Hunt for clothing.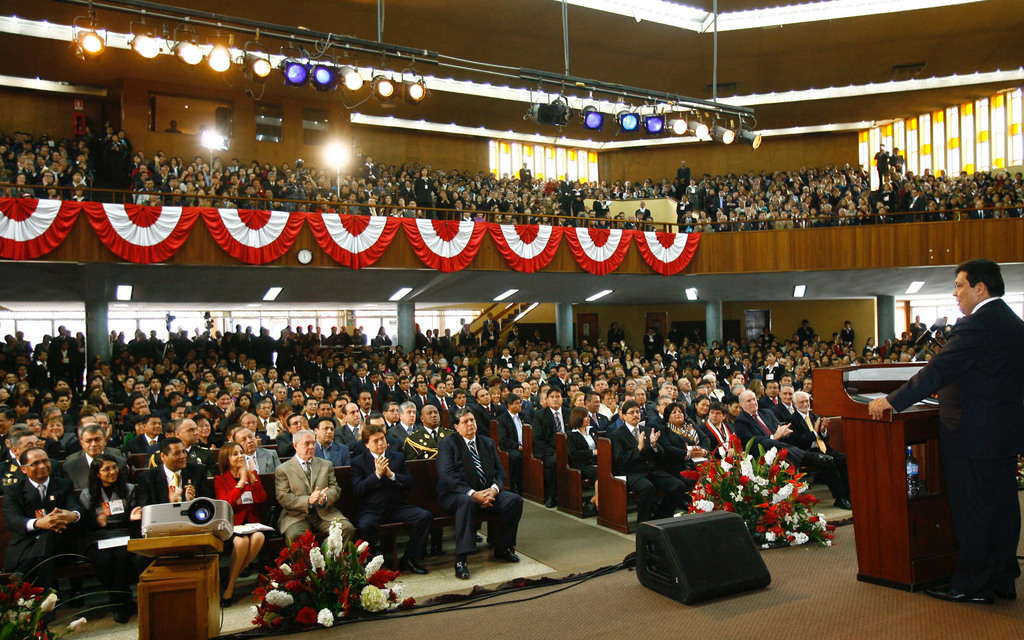
Hunted down at [77,484,143,603].
